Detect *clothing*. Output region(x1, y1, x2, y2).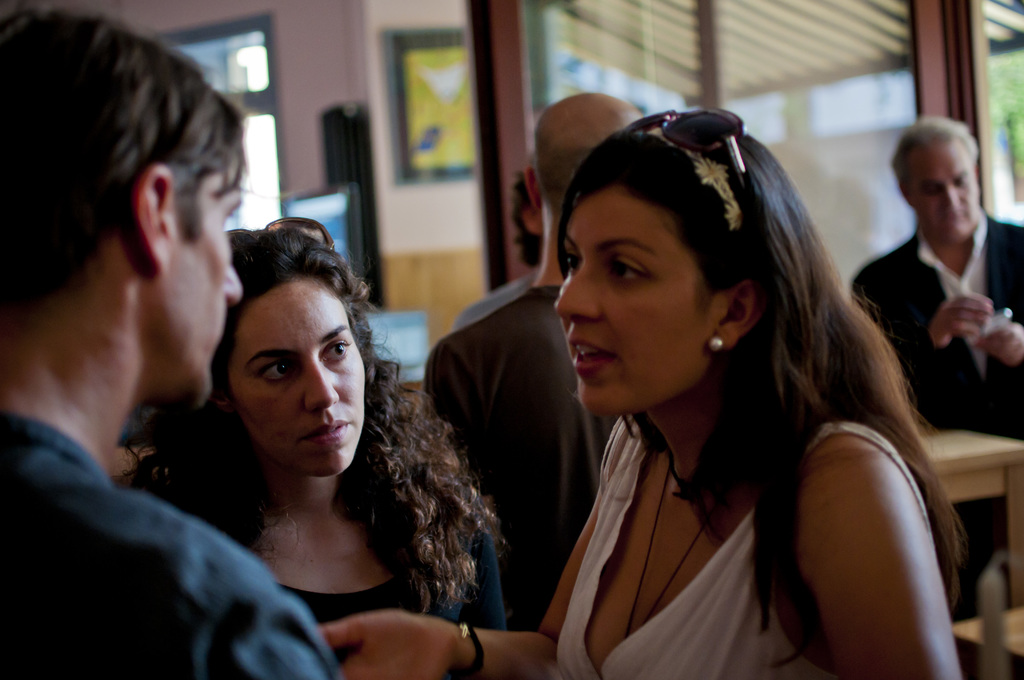
region(851, 213, 1023, 441).
